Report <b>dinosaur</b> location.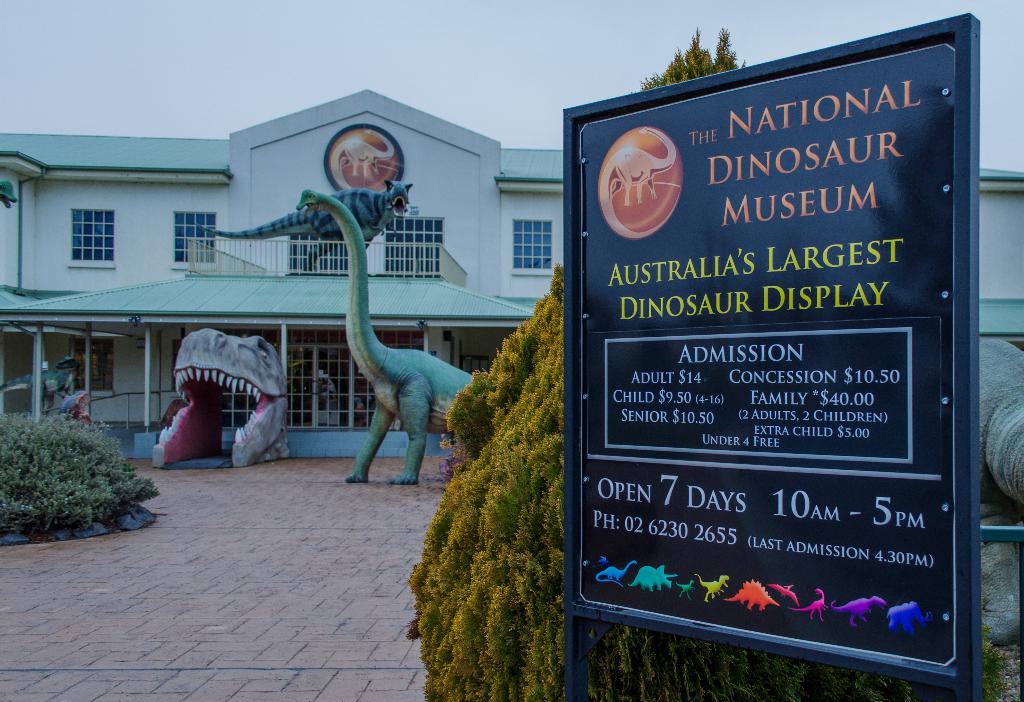
Report: [189,177,412,282].
